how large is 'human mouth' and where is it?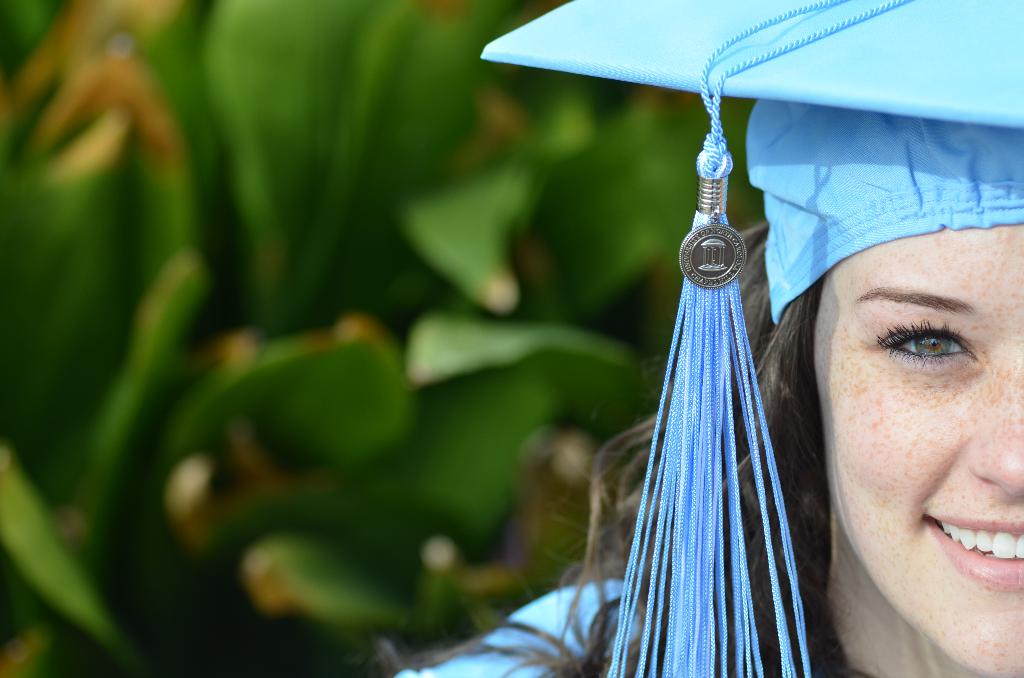
Bounding box: l=924, t=510, r=1023, b=602.
